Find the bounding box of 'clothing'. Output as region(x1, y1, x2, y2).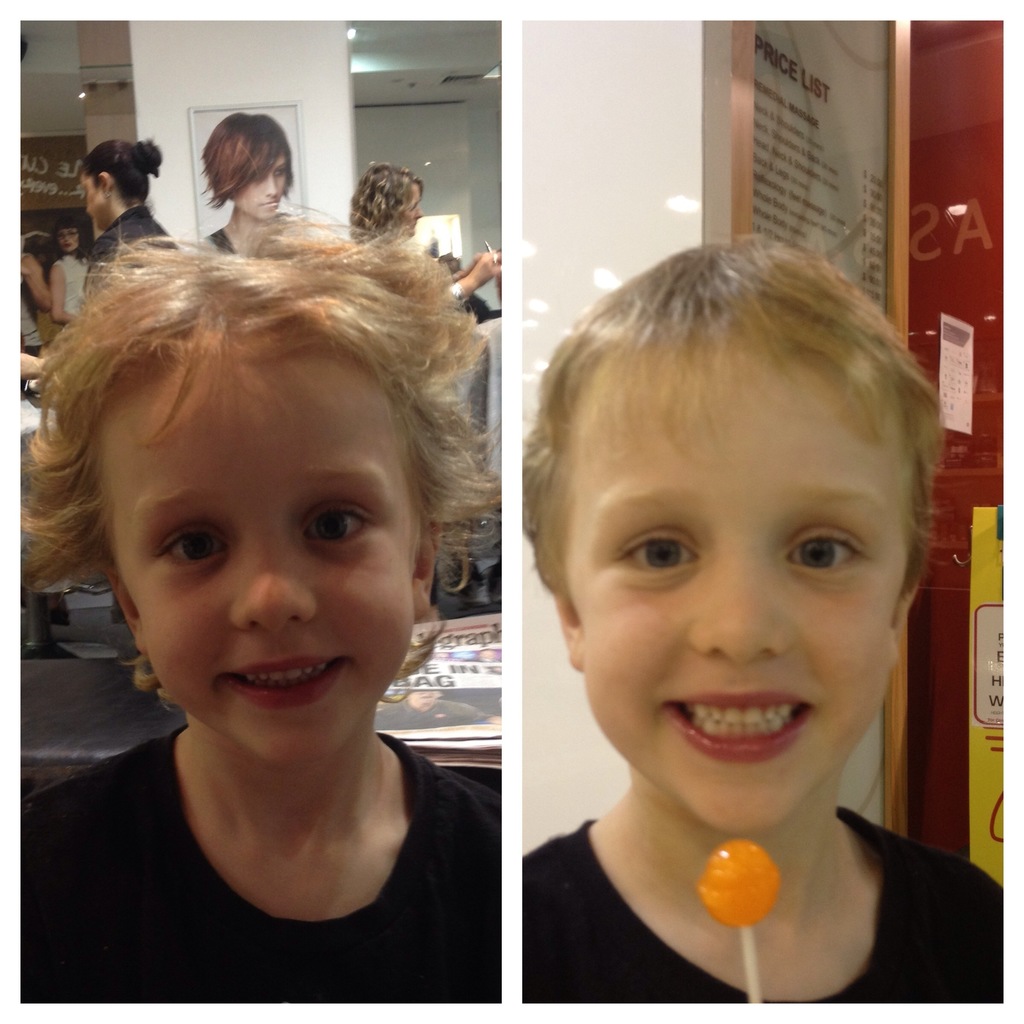
region(43, 512, 526, 996).
